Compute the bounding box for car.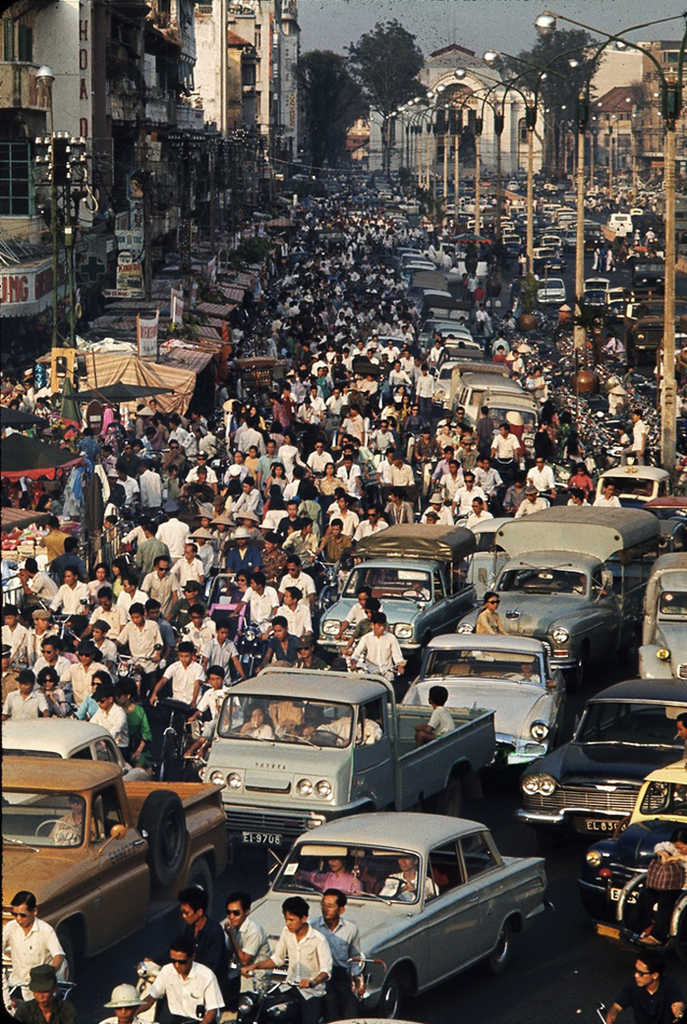
(639,492,686,524).
